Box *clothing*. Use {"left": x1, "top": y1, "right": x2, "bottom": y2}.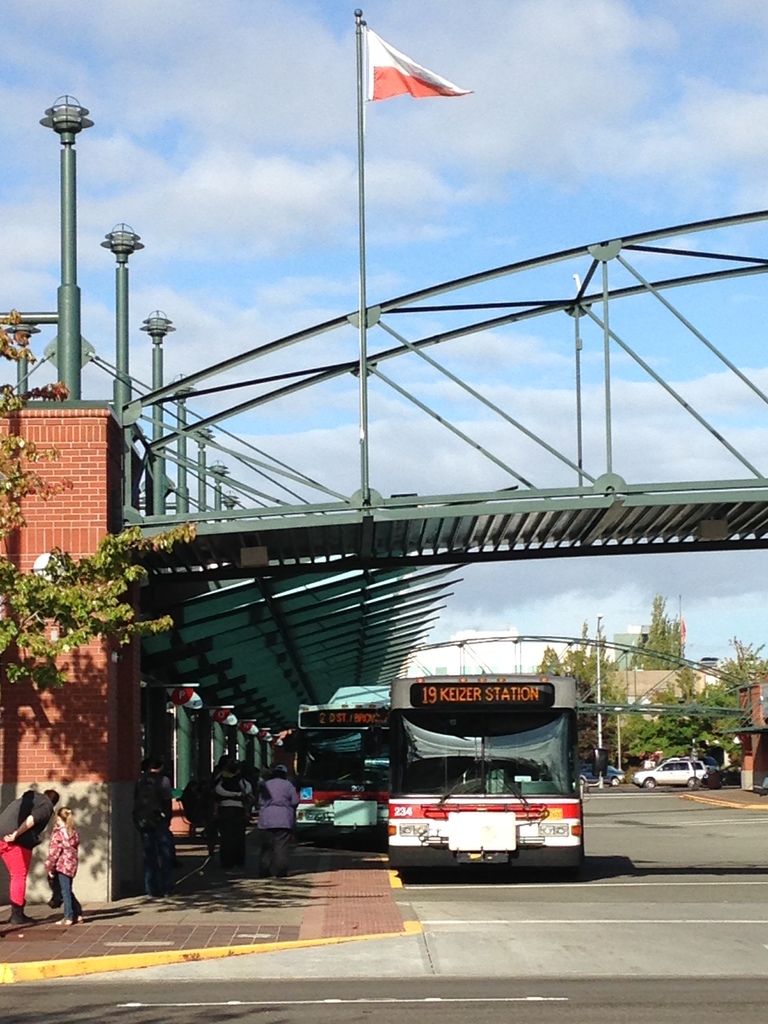
{"left": 44, "top": 814, "right": 86, "bottom": 915}.
